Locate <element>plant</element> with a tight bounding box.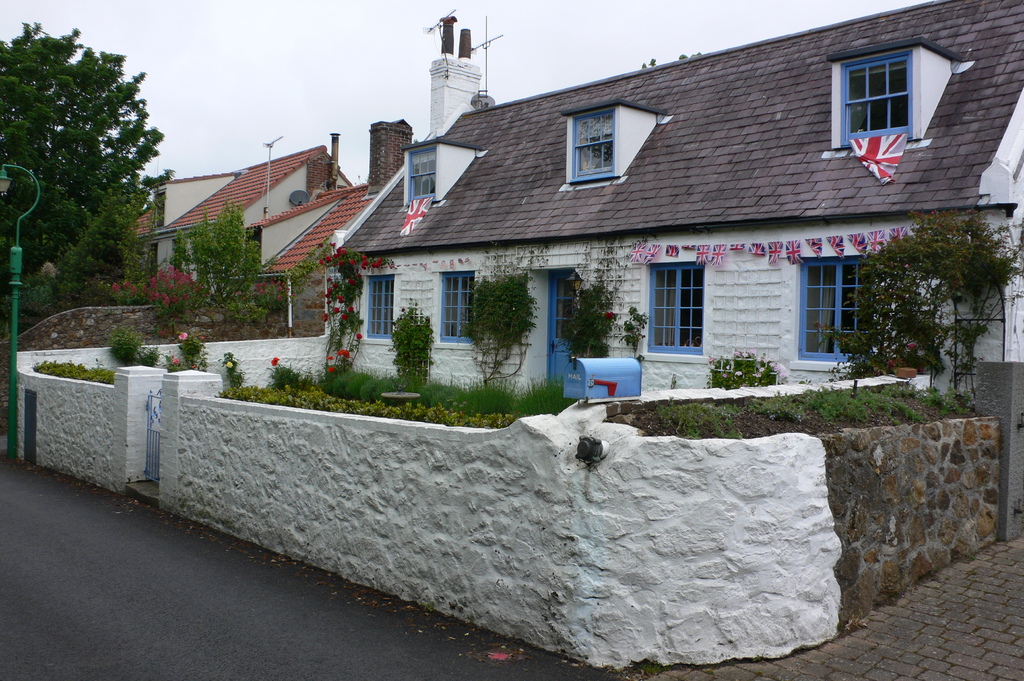
left=218, top=372, right=530, bottom=432.
